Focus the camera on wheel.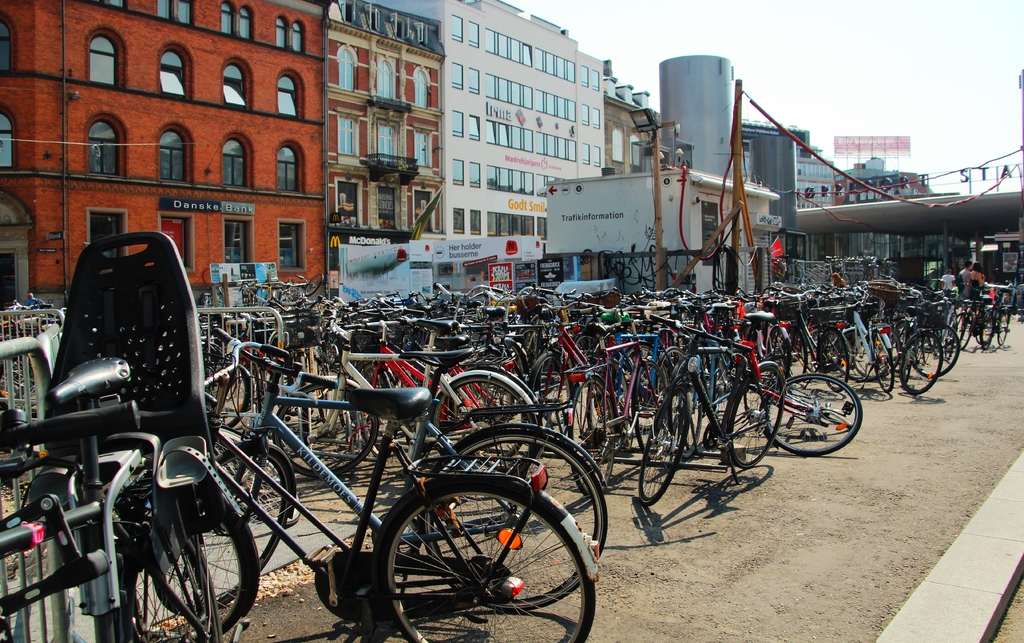
Focus region: BBox(912, 323, 961, 377).
